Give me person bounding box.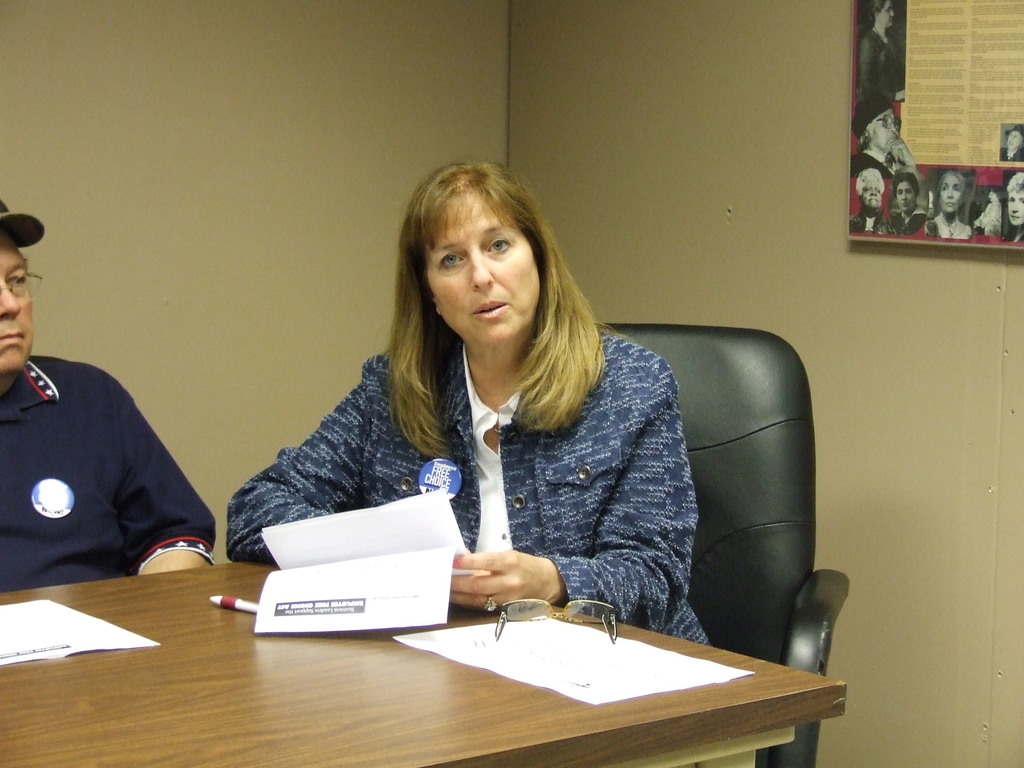
849 100 919 177.
